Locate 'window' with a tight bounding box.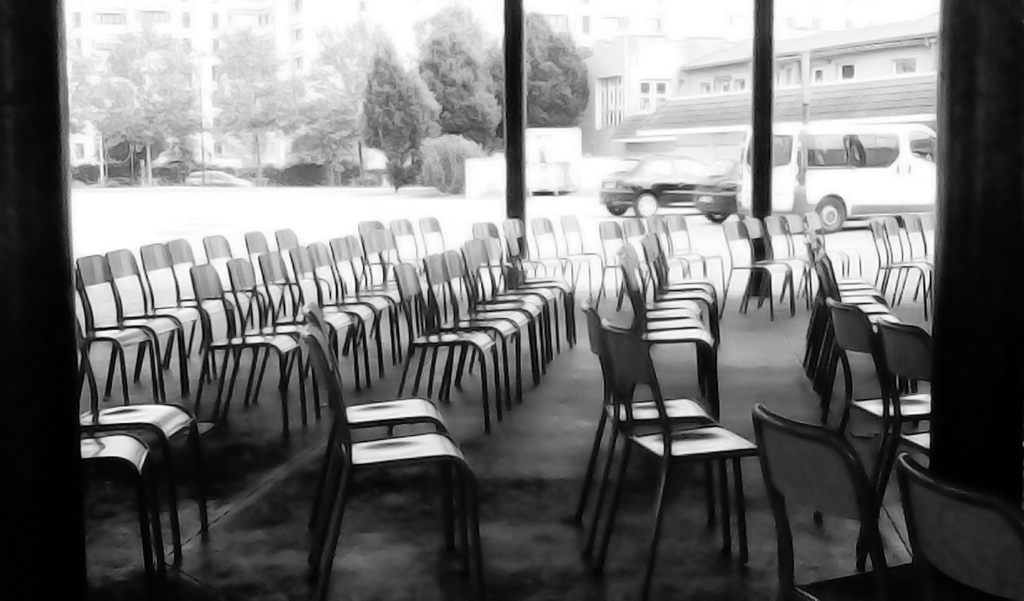
box(214, 114, 223, 134).
